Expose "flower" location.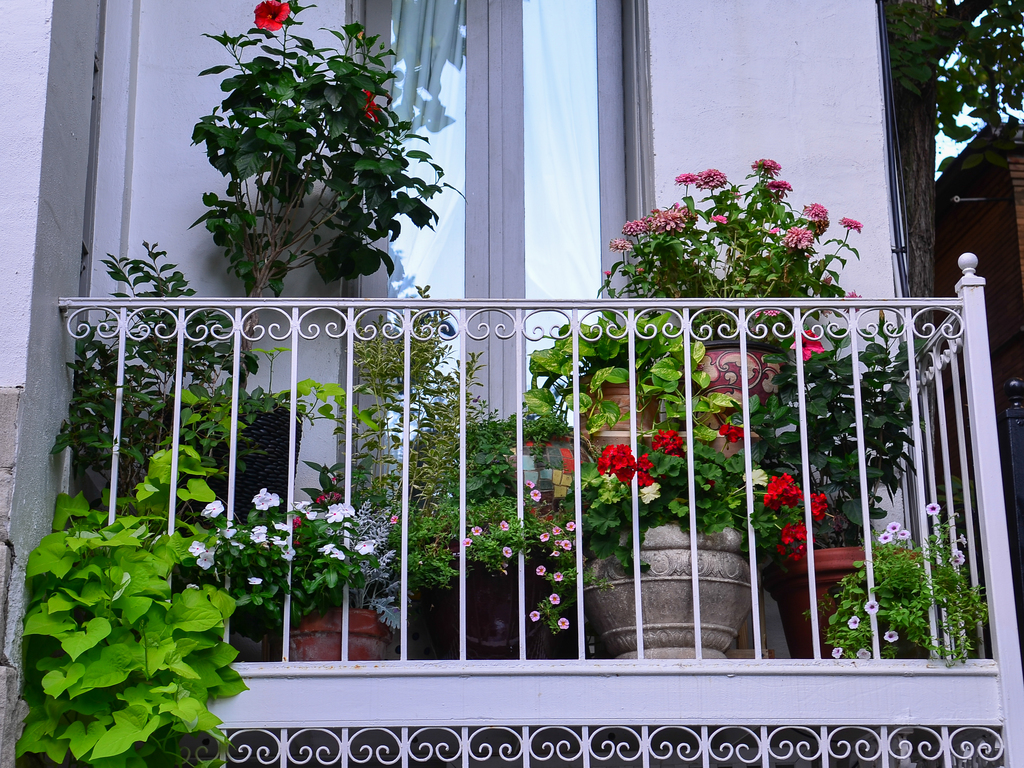
Exposed at 361,90,388,124.
